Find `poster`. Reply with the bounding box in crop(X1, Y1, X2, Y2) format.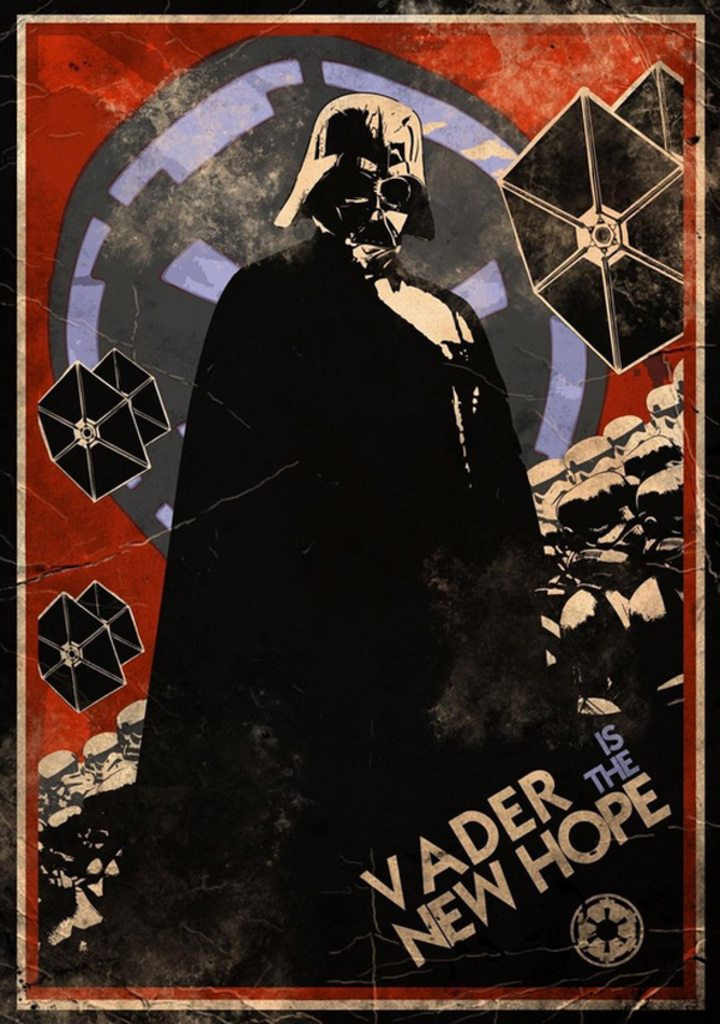
crop(0, 0, 719, 1023).
